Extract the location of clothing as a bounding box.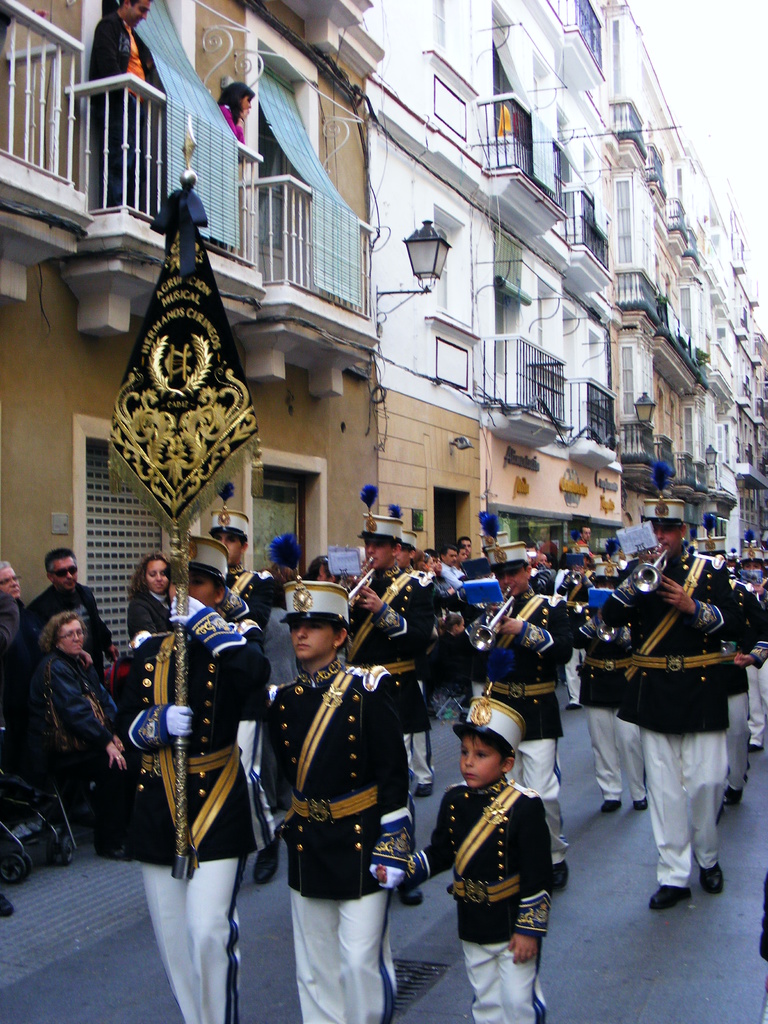
[349, 547, 444, 684].
